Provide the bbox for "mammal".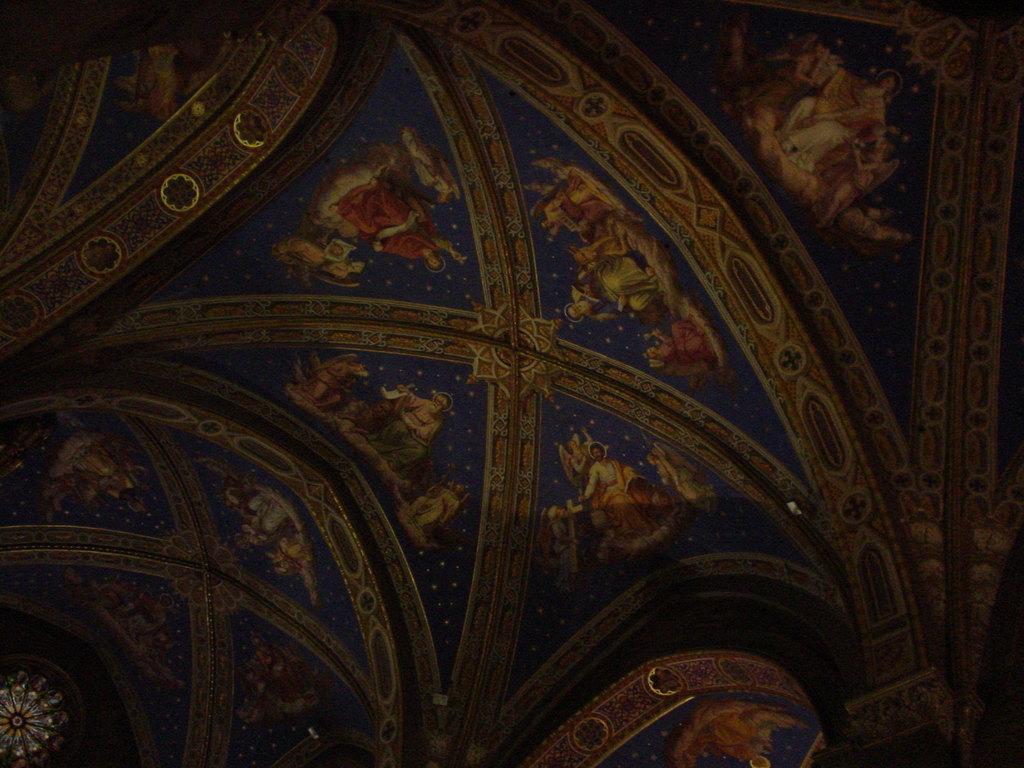
270:529:316:605.
